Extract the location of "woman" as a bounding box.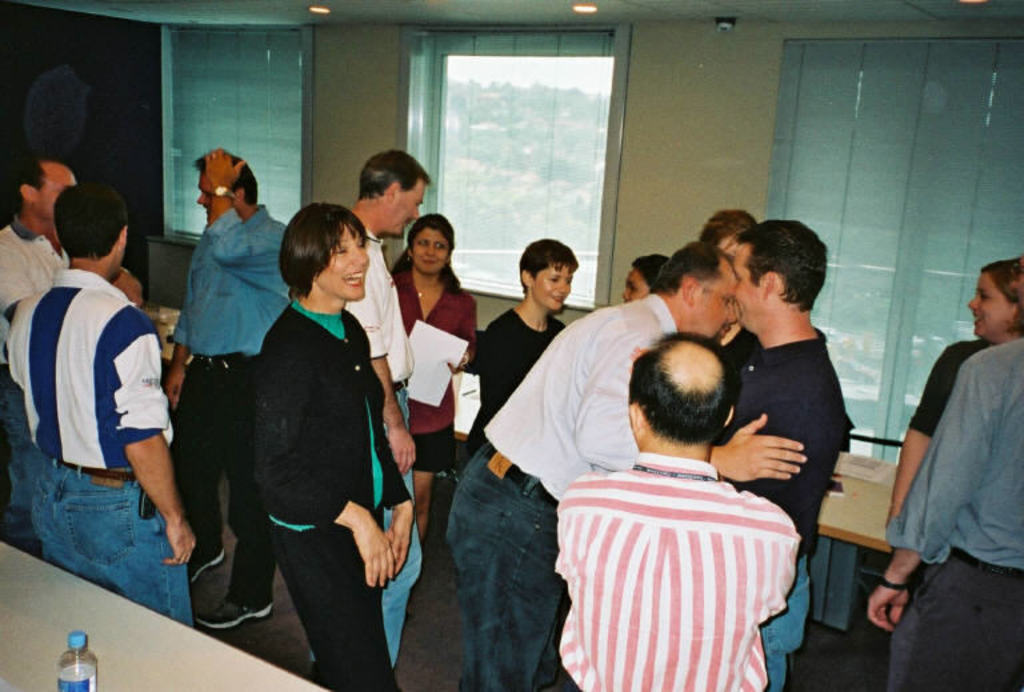
380:209:476:549.
